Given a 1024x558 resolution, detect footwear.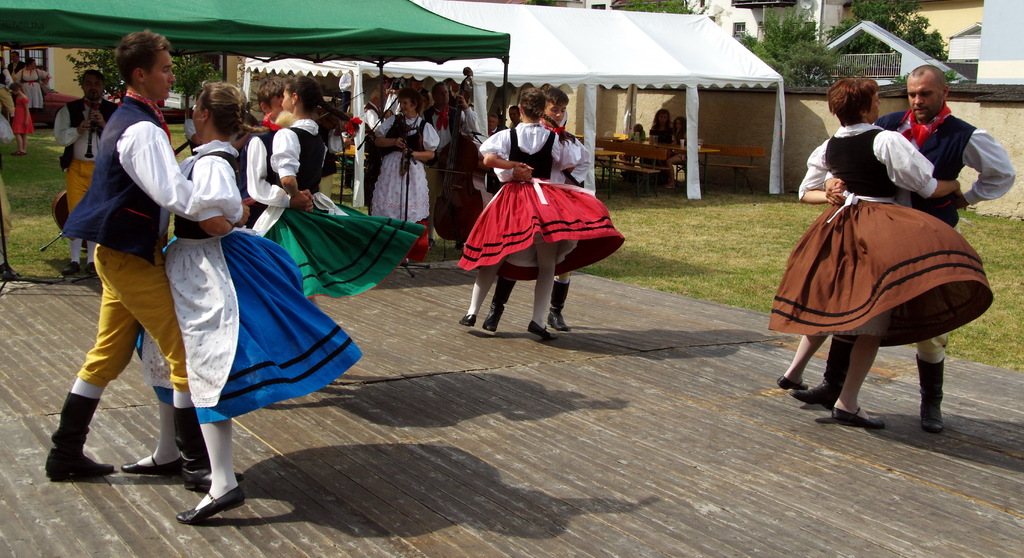
(832, 404, 887, 429).
